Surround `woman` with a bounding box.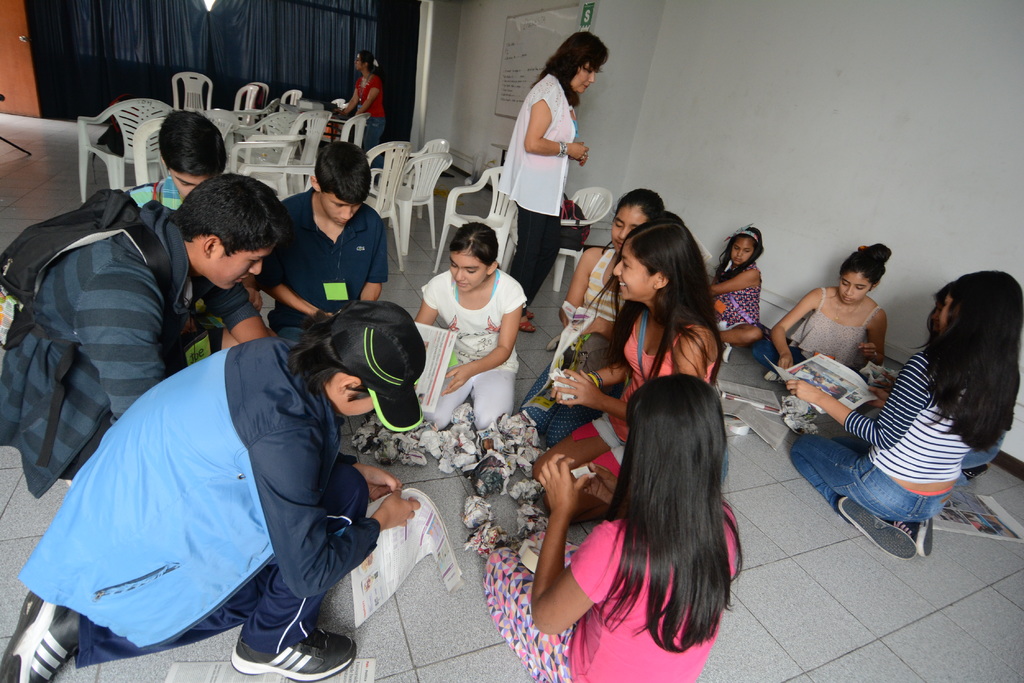
<bbox>522, 188, 669, 446</bbox>.
